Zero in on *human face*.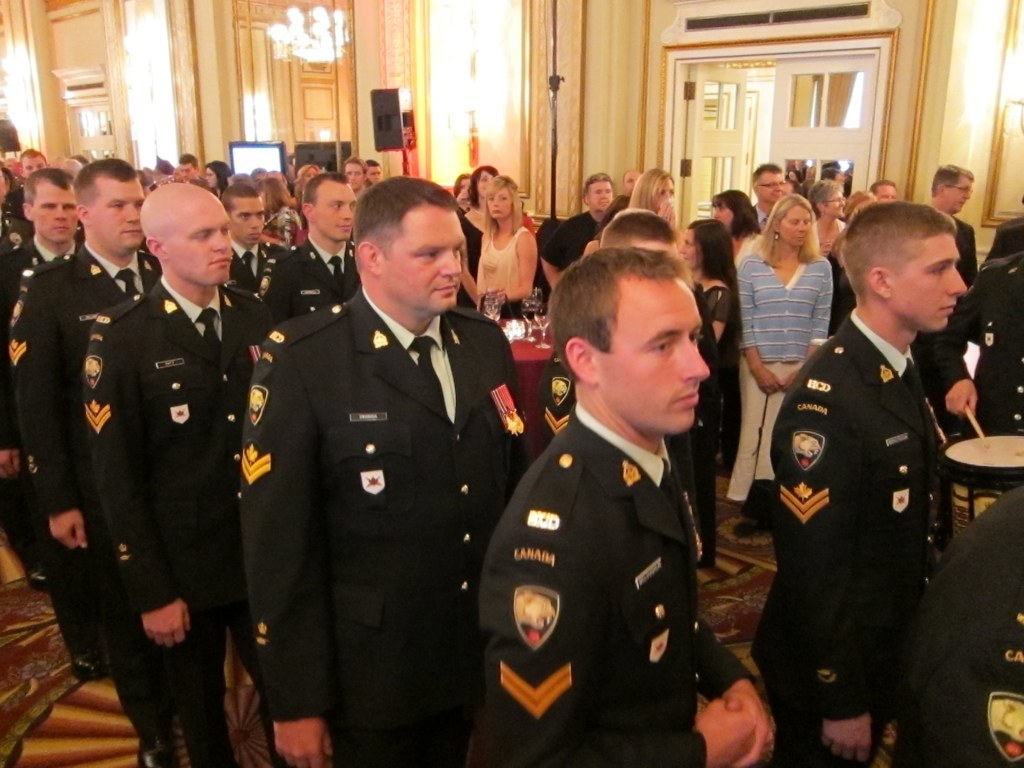
Zeroed in: BBox(478, 171, 490, 195).
